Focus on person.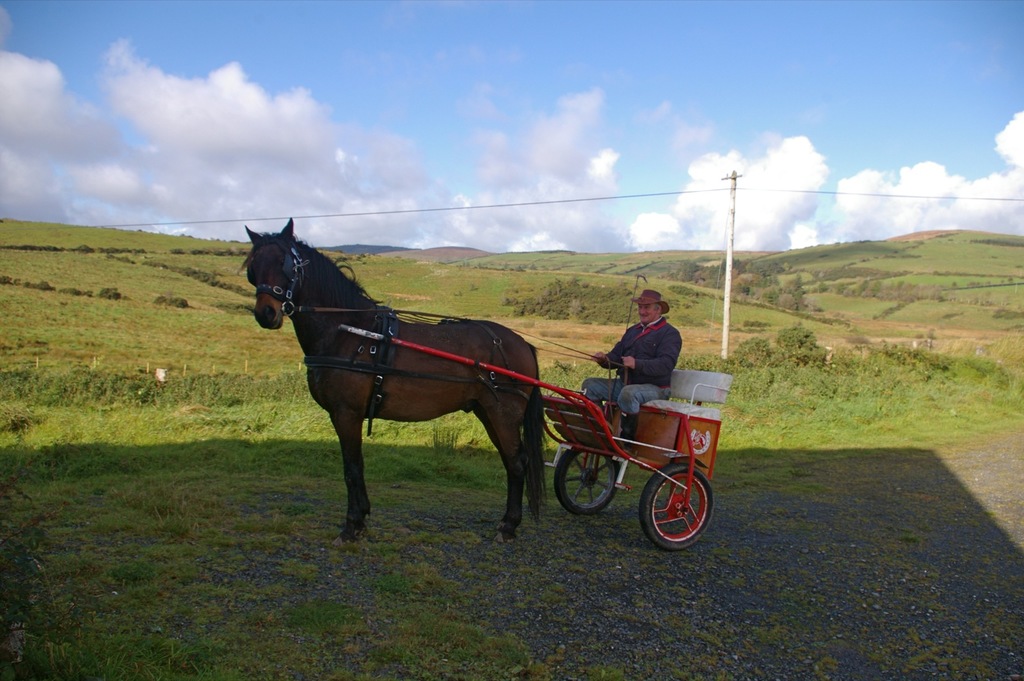
Focused at bbox(580, 291, 680, 445).
